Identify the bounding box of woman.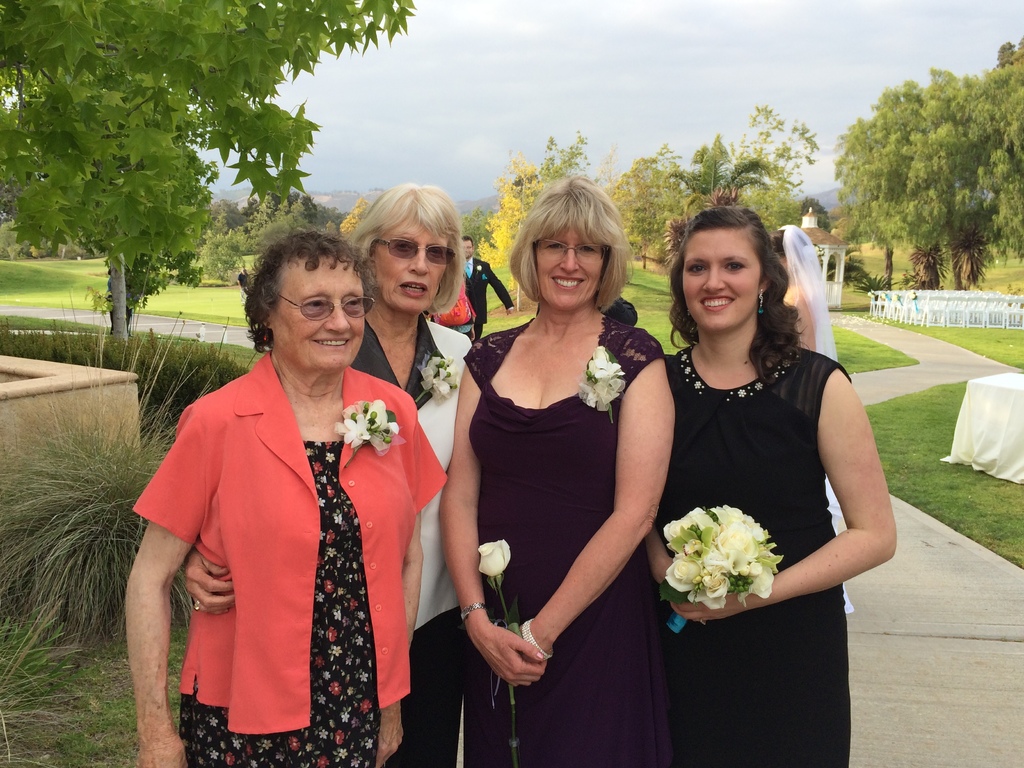
639/199/897/767.
